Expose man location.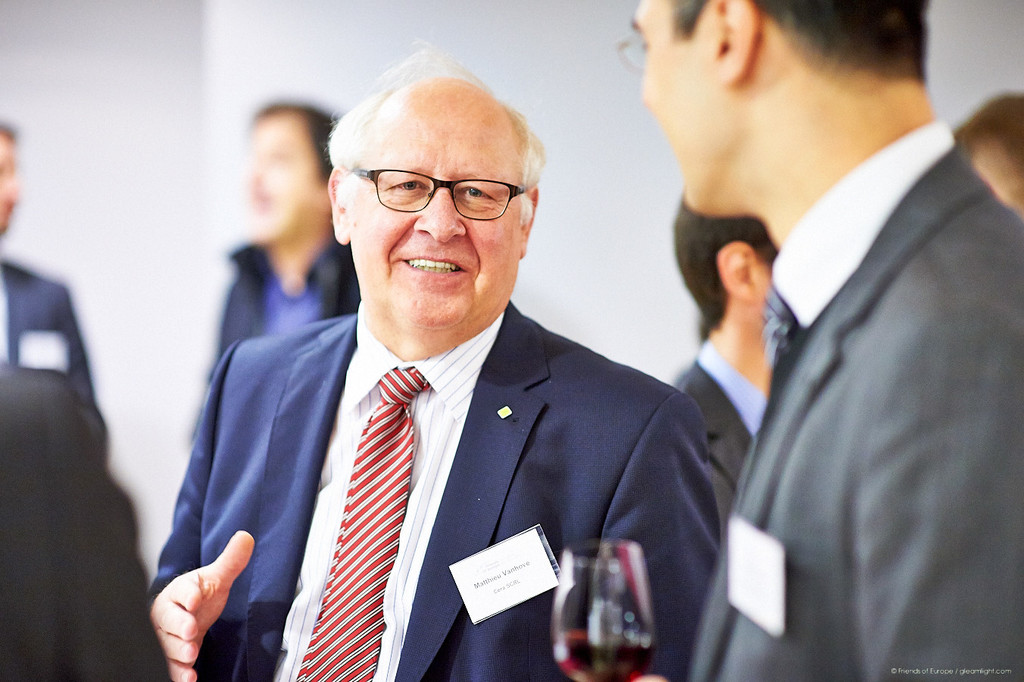
Exposed at 0,115,110,446.
